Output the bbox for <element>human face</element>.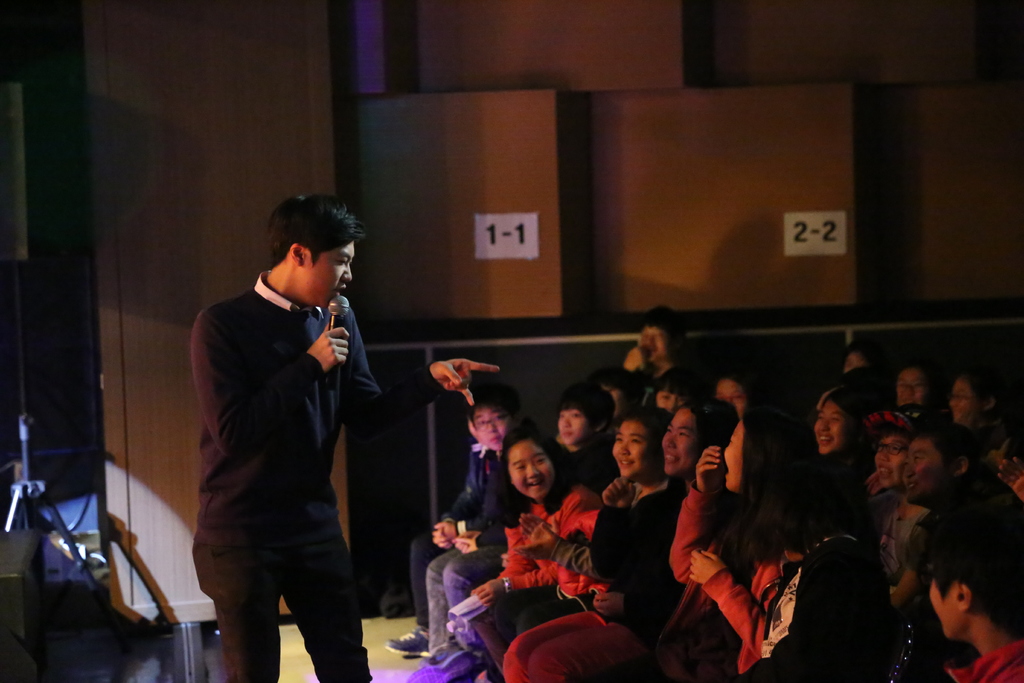
{"left": 895, "top": 432, "right": 949, "bottom": 504}.
